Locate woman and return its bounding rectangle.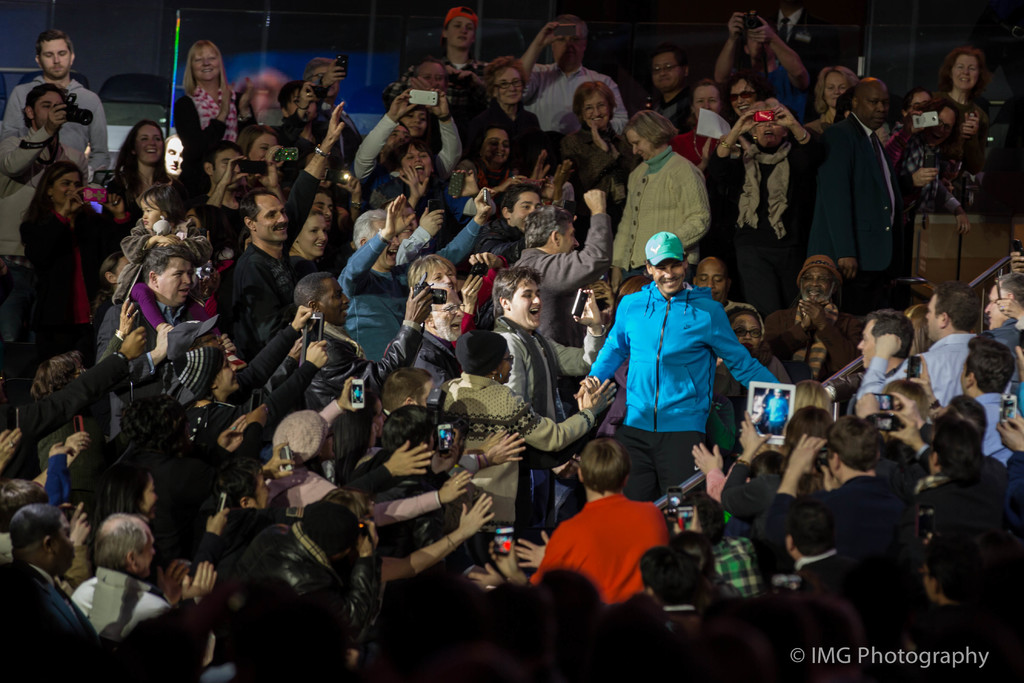
<box>805,63,889,146</box>.
